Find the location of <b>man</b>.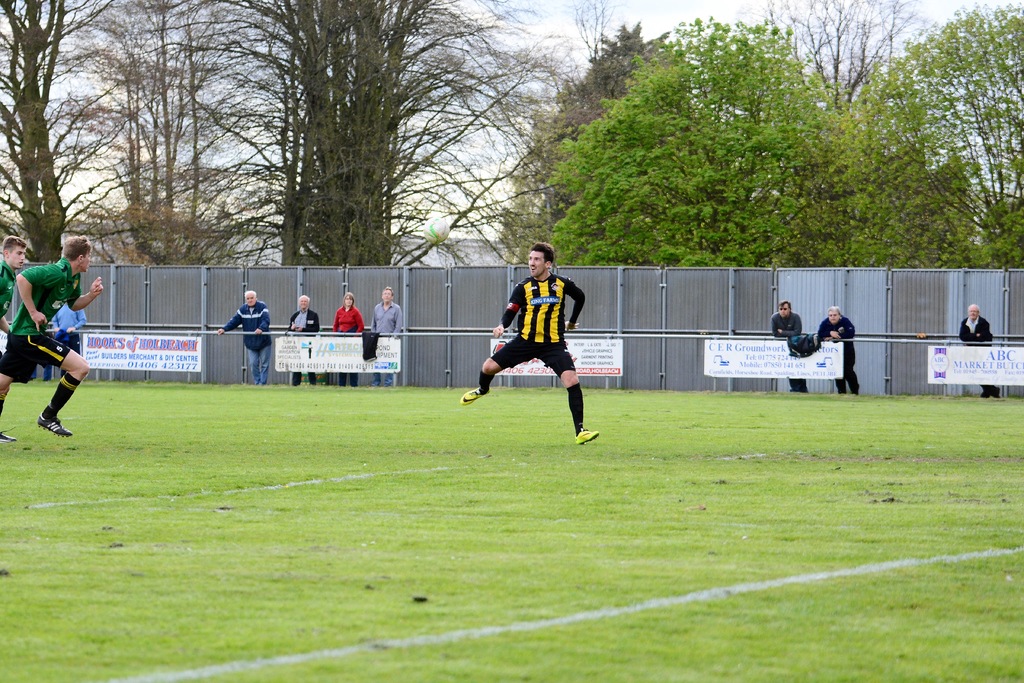
Location: bbox=[291, 294, 321, 388].
